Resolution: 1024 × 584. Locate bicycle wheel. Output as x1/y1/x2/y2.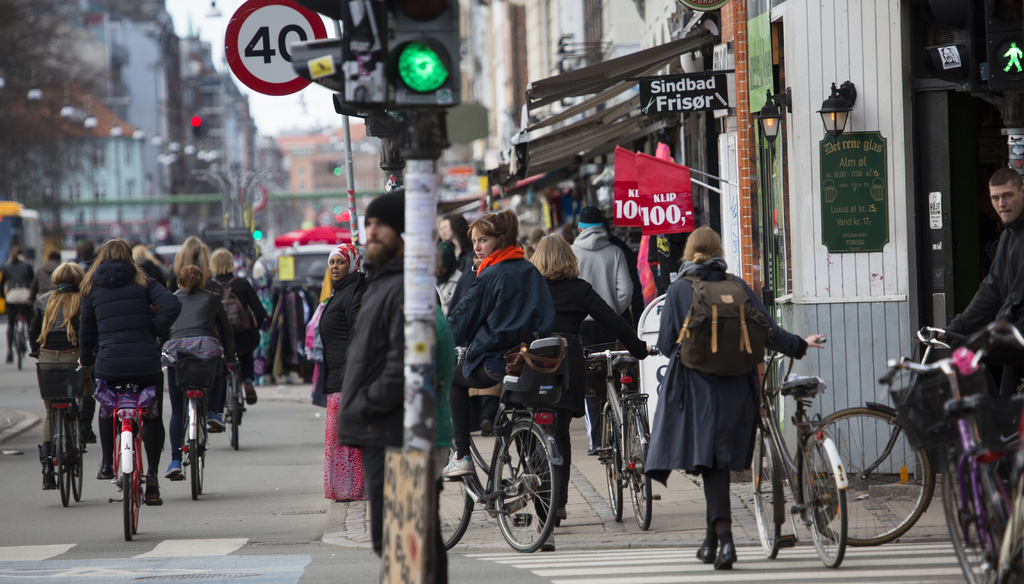
803/434/847/574.
